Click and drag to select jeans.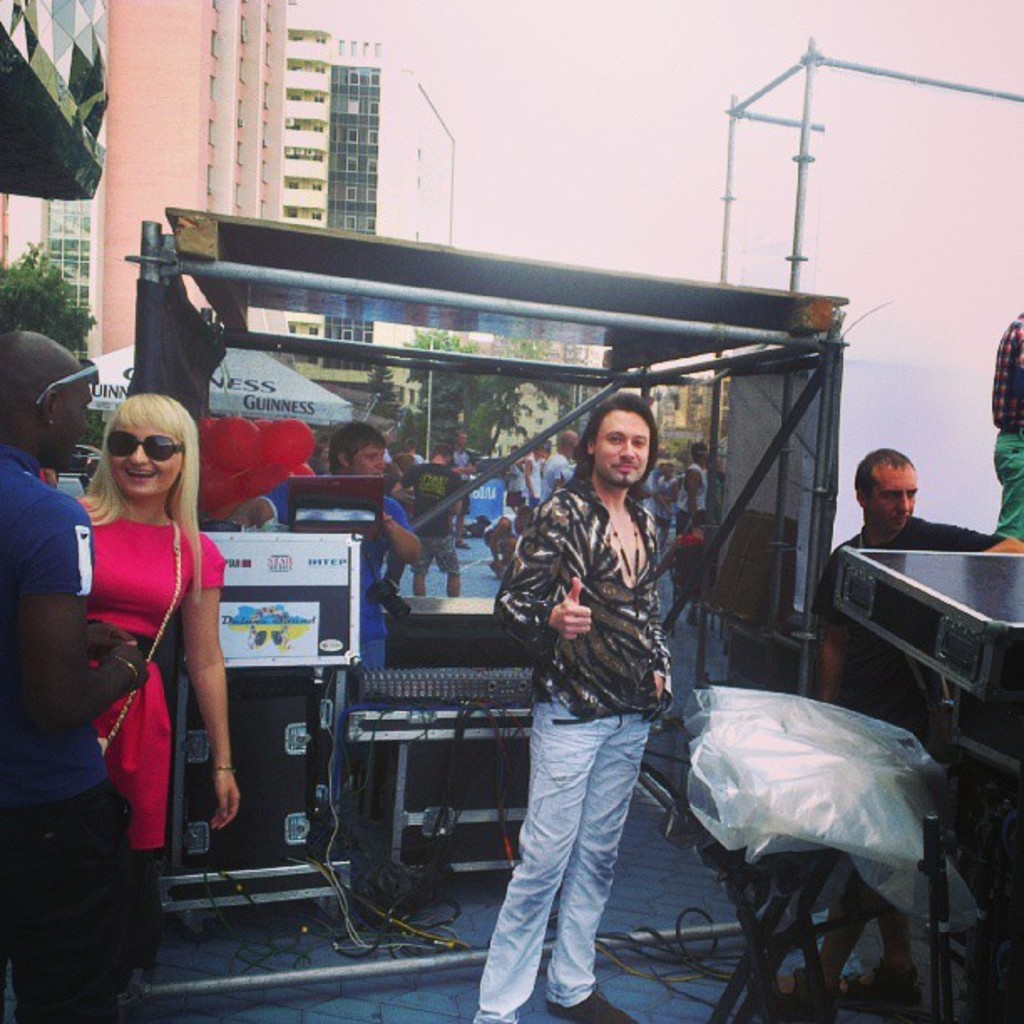
Selection: <bbox>338, 636, 390, 776</bbox>.
